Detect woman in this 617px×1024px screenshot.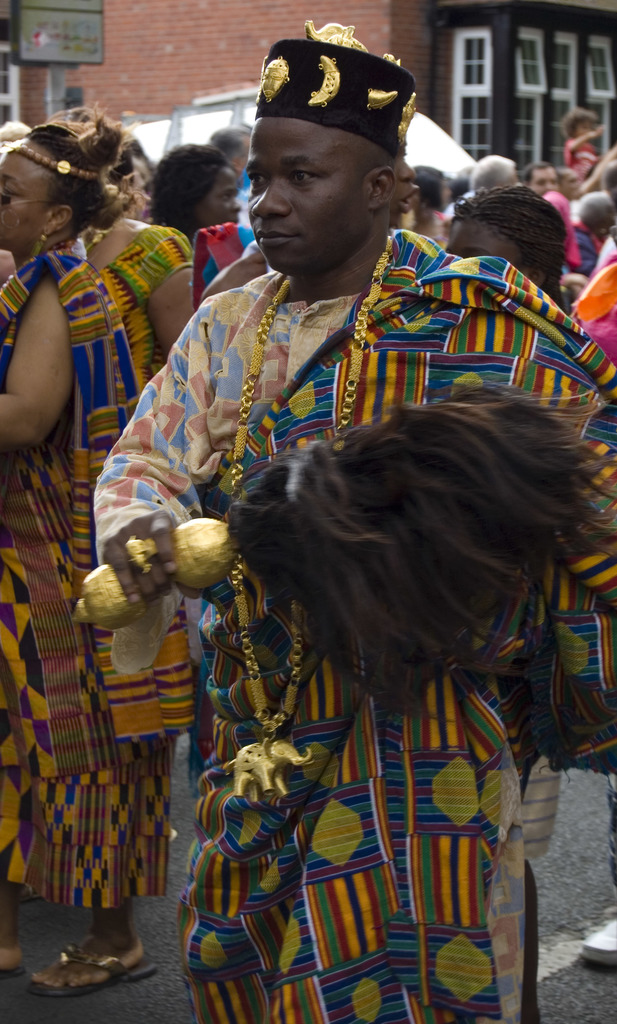
Detection: rect(0, 124, 175, 1014).
